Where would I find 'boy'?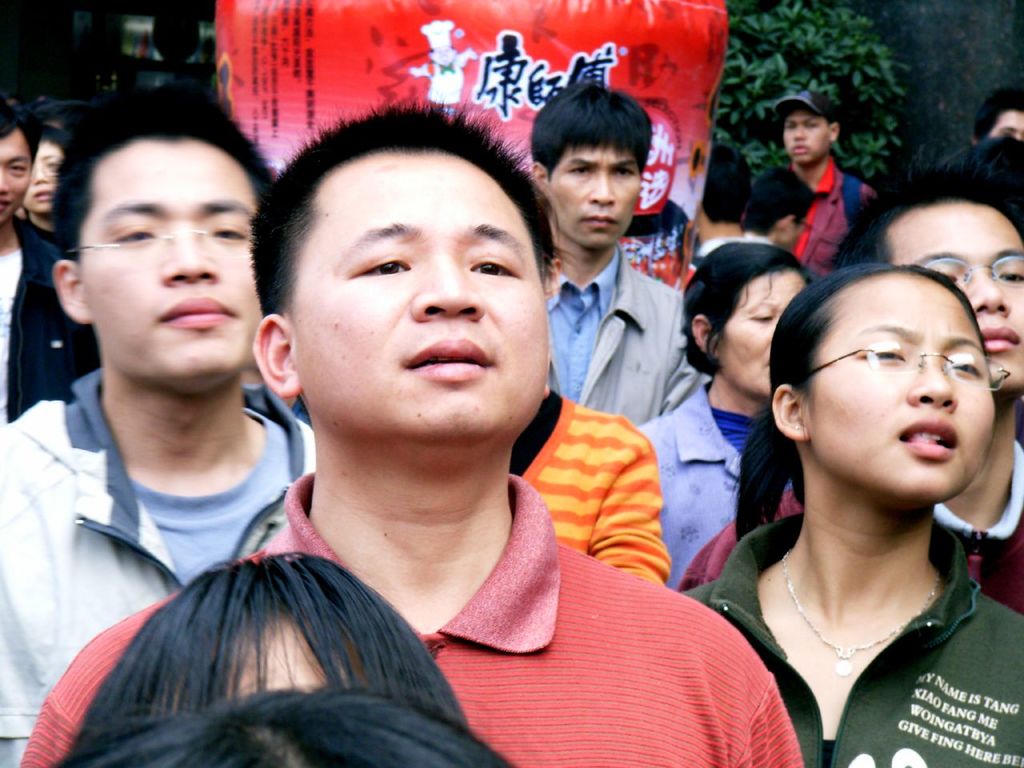
At region(774, 90, 872, 278).
